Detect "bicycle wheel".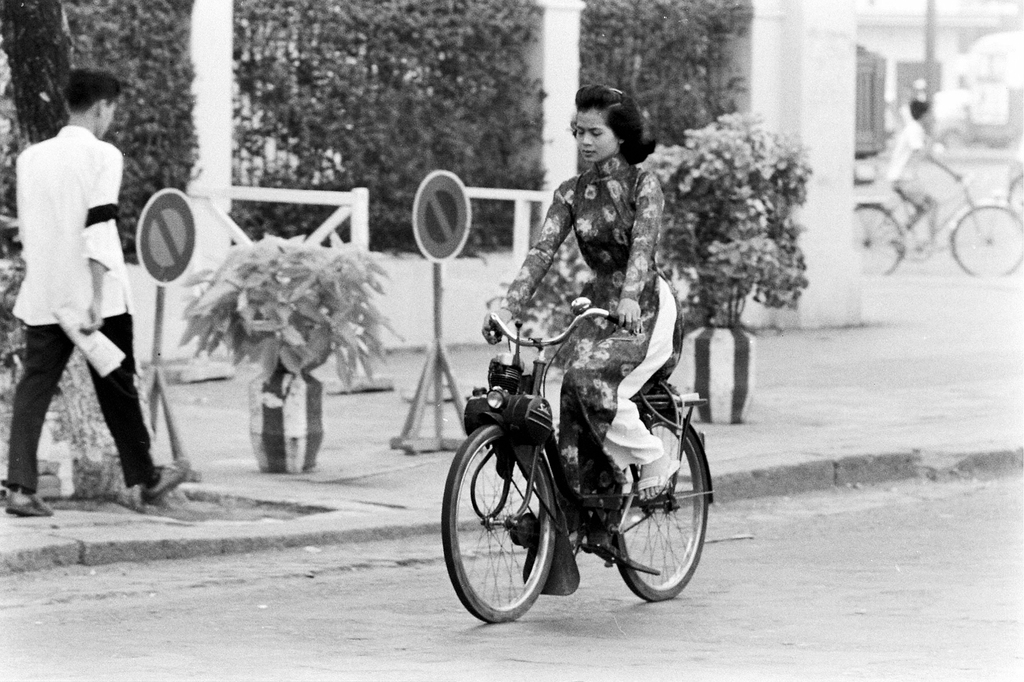
Detected at {"left": 612, "top": 414, "right": 708, "bottom": 608}.
